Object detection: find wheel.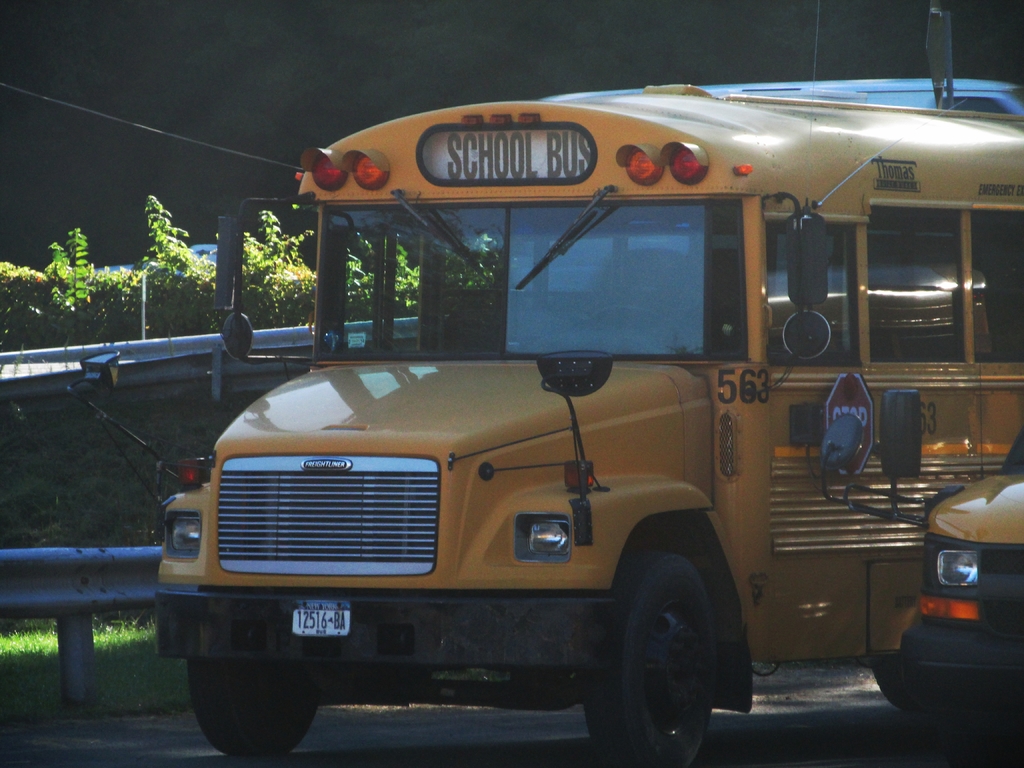
select_region(186, 658, 316, 767).
